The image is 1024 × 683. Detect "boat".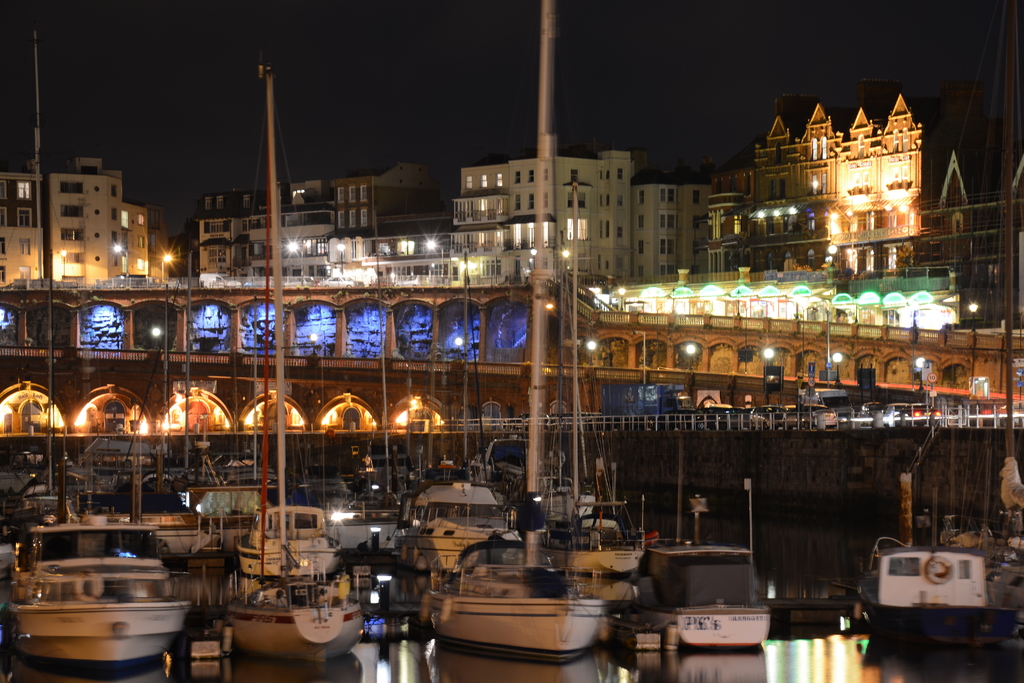
Detection: (x1=204, y1=580, x2=360, y2=653).
